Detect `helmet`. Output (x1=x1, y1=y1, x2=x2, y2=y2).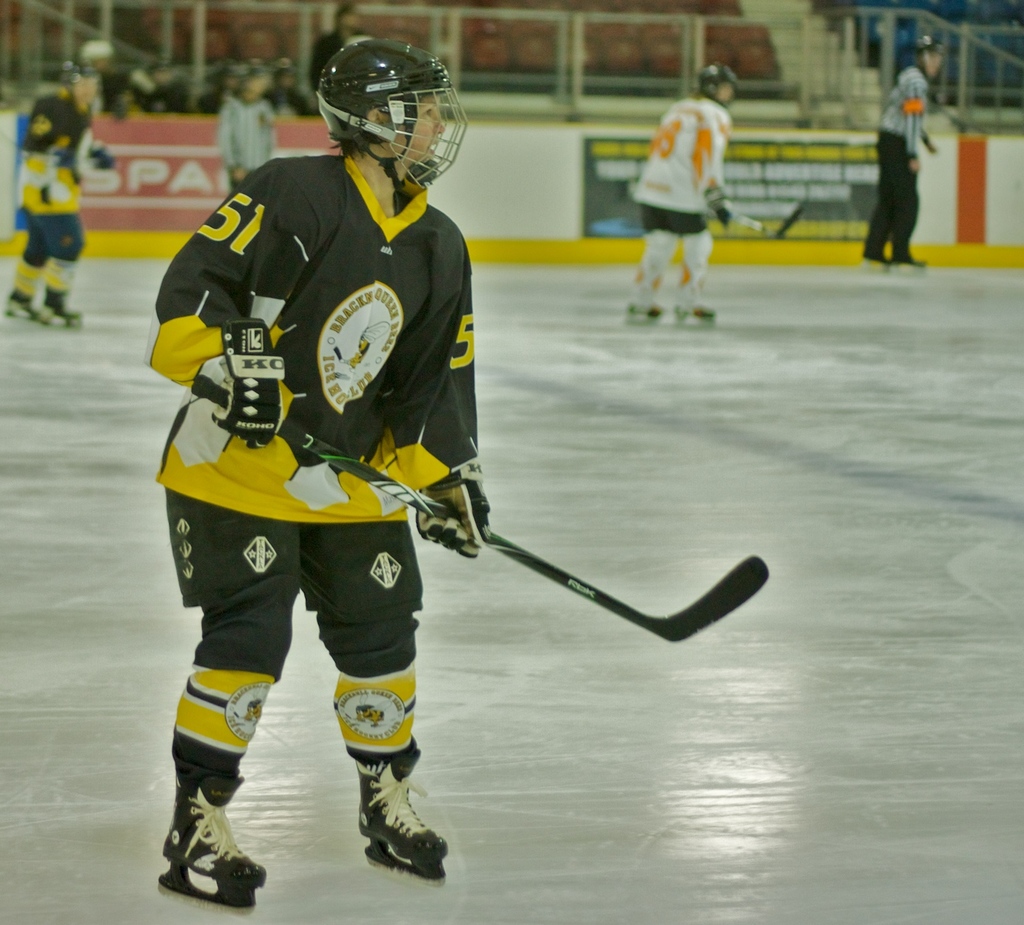
(x1=307, y1=42, x2=469, y2=190).
